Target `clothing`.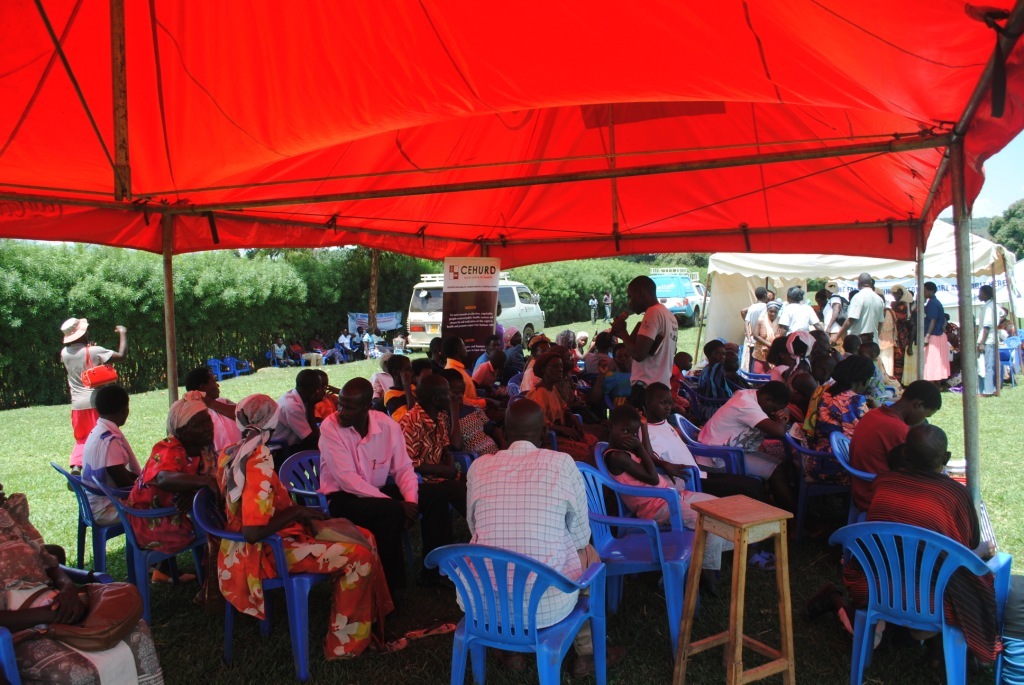
Target region: [left=895, top=304, right=917, bottom=398].
